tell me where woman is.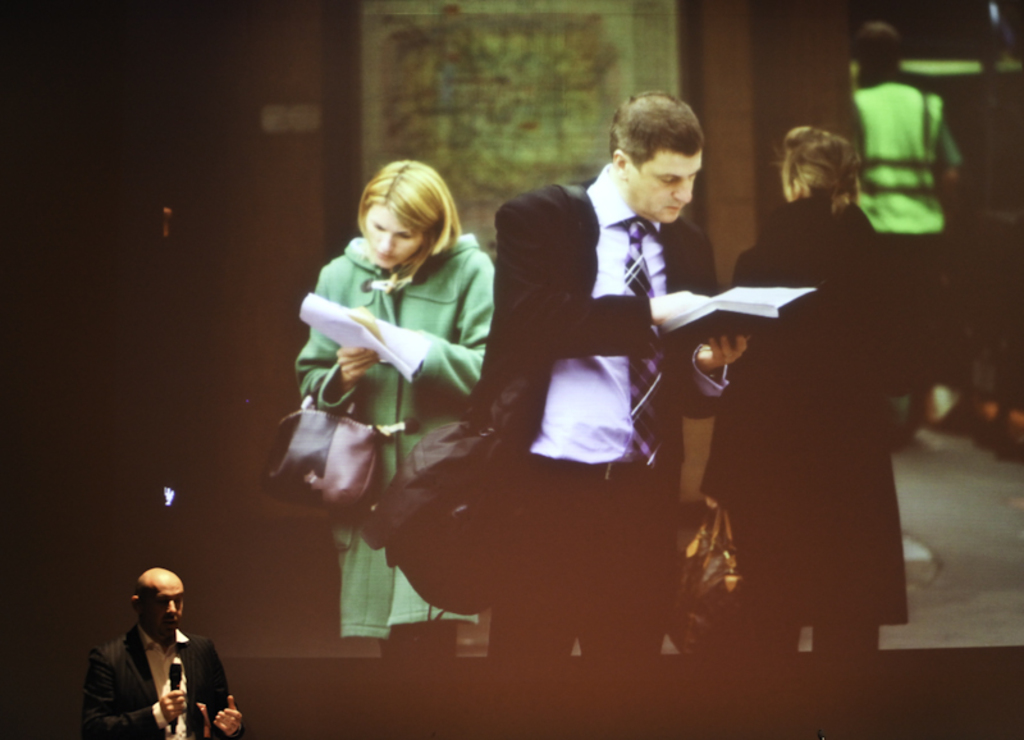
woman is at 694, 122, 929, 656.
